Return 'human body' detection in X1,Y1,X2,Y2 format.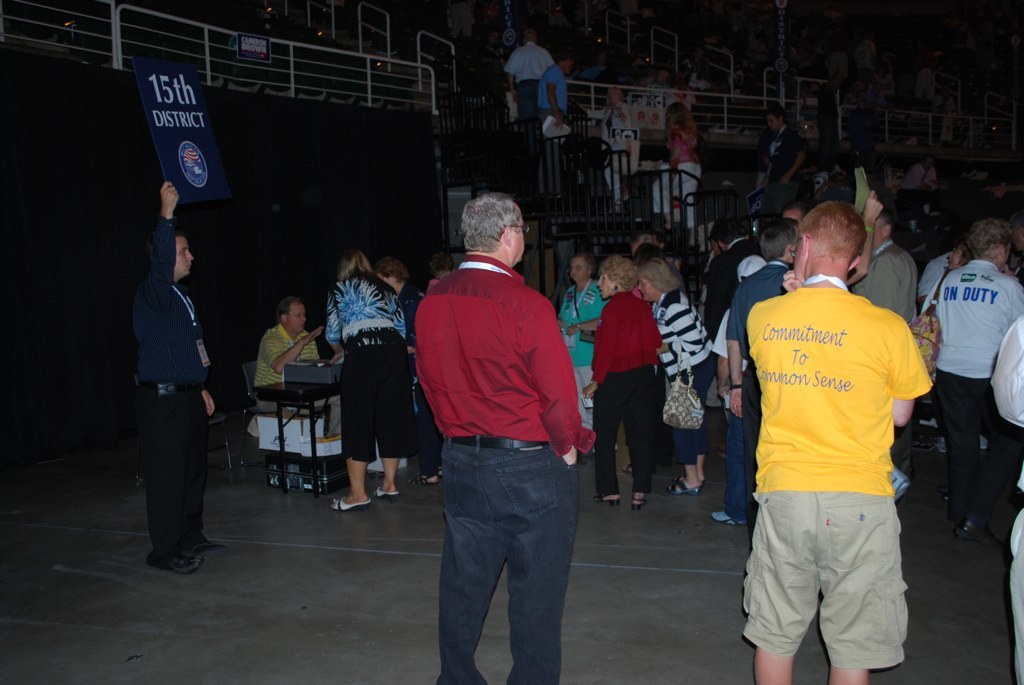
589,100,631,161.
